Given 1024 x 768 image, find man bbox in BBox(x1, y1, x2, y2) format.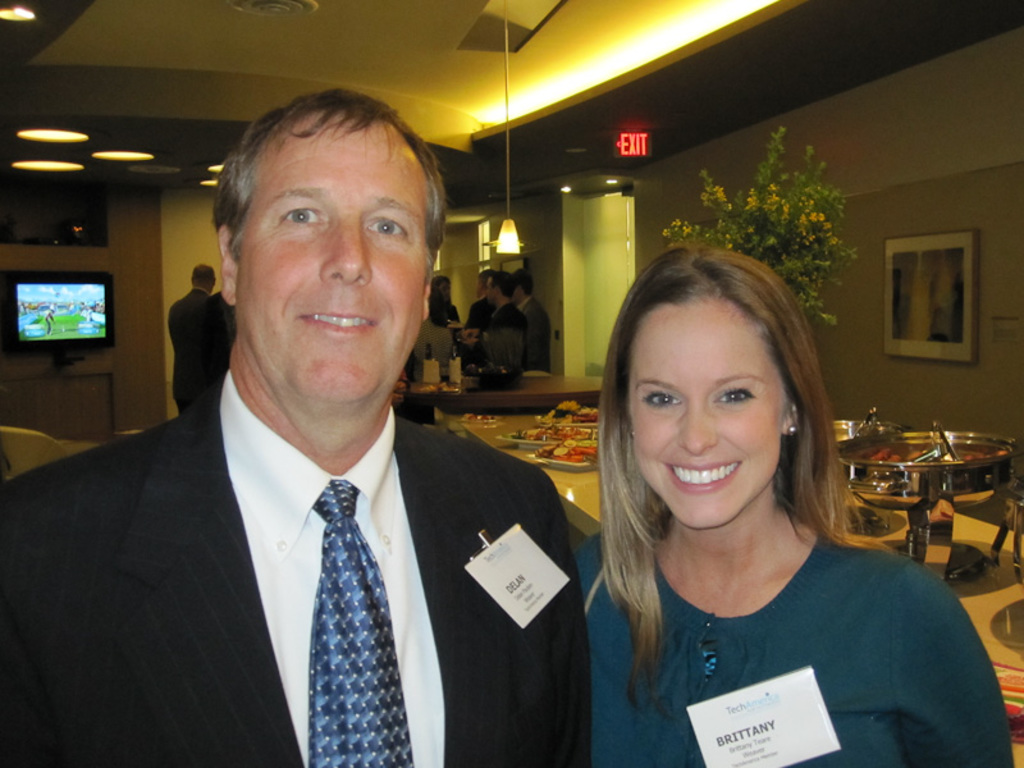
BBox(458, 274, 521, 379).
